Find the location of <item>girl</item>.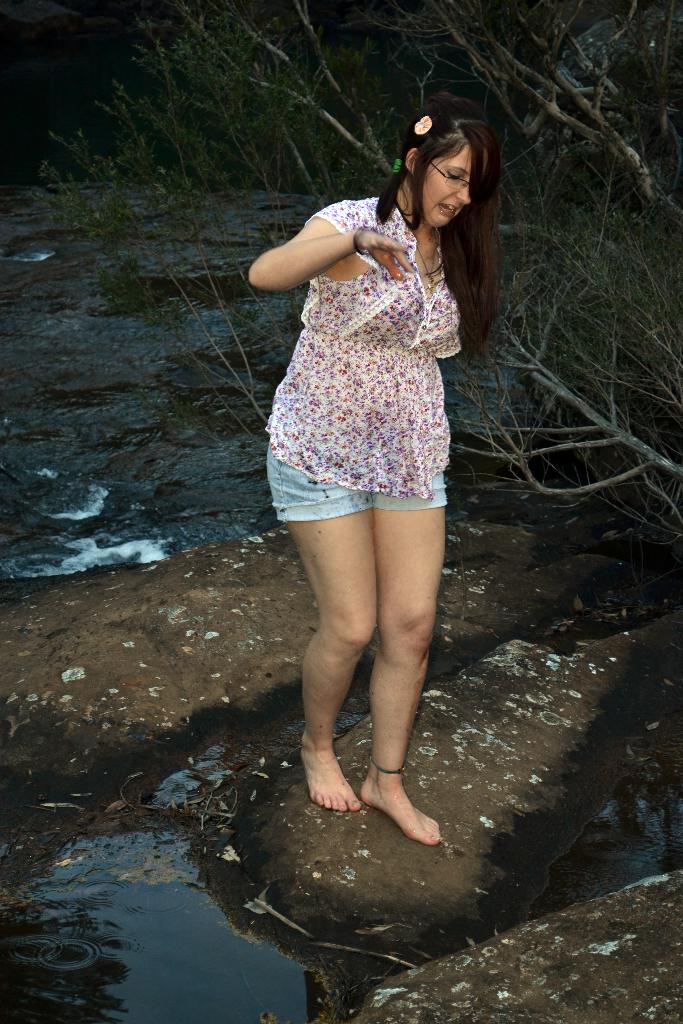
Location: 248:92:511:852.
